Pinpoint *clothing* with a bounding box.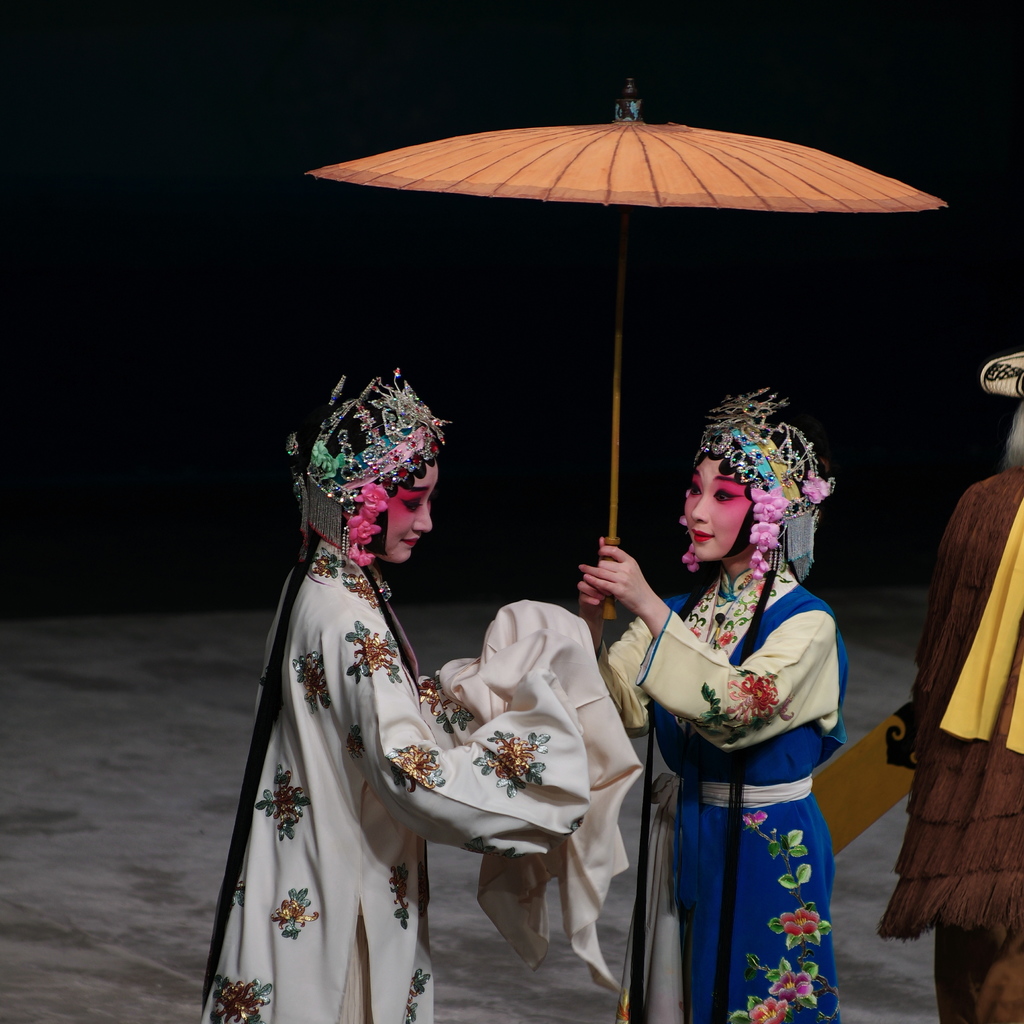
select_region(879, 468, 1023, 1023).
